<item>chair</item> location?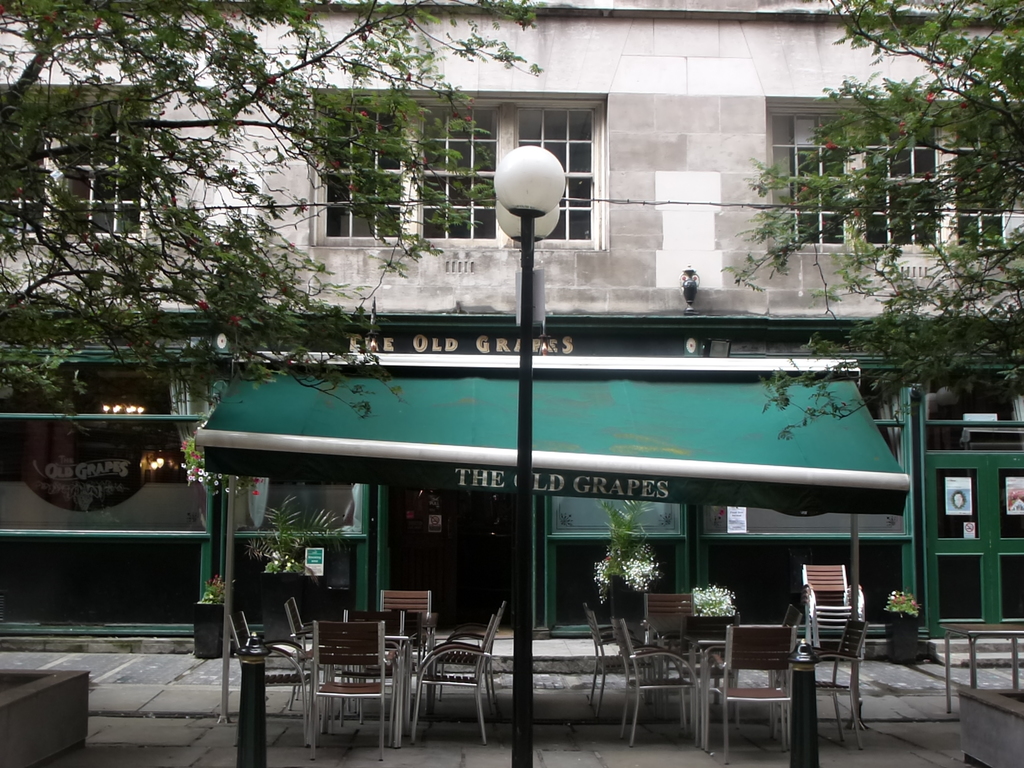
locate(234, 605, 297, 722)
